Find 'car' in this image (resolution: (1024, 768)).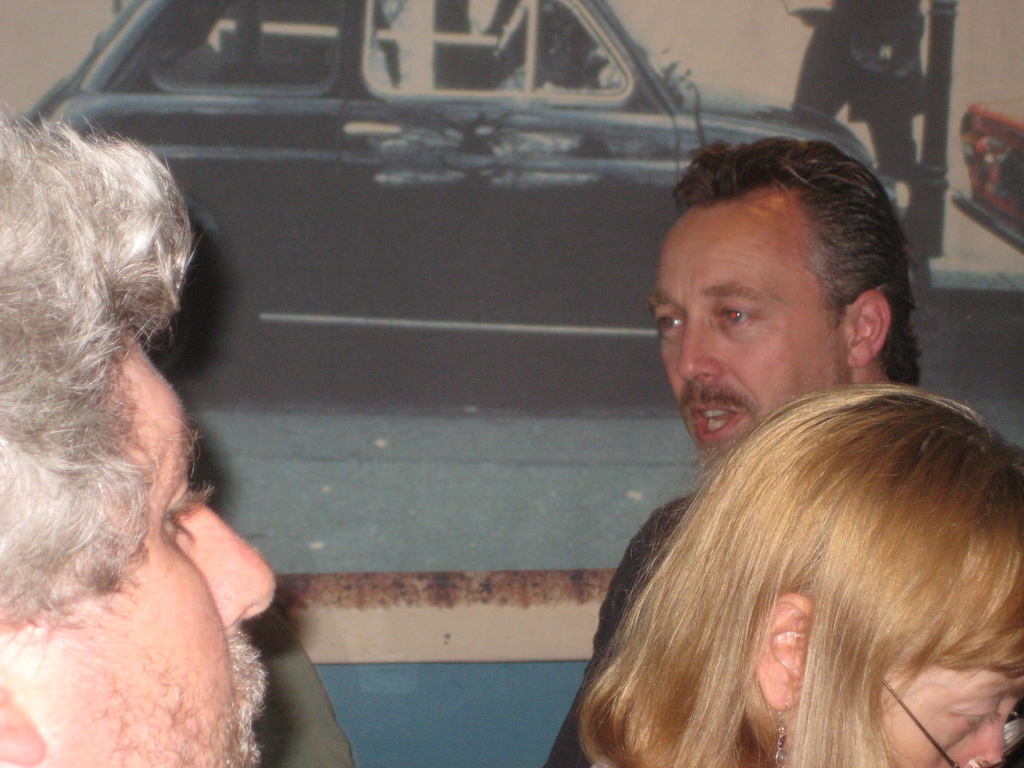
14,0,902,399.
